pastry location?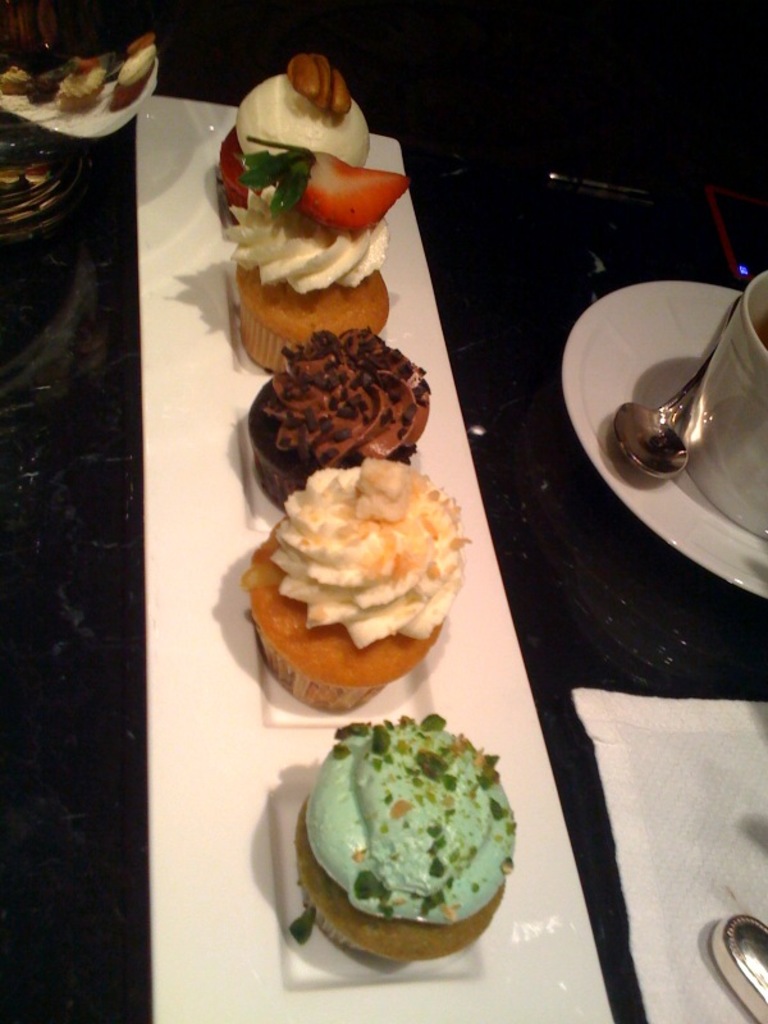
[310, 716, 512, 951]
